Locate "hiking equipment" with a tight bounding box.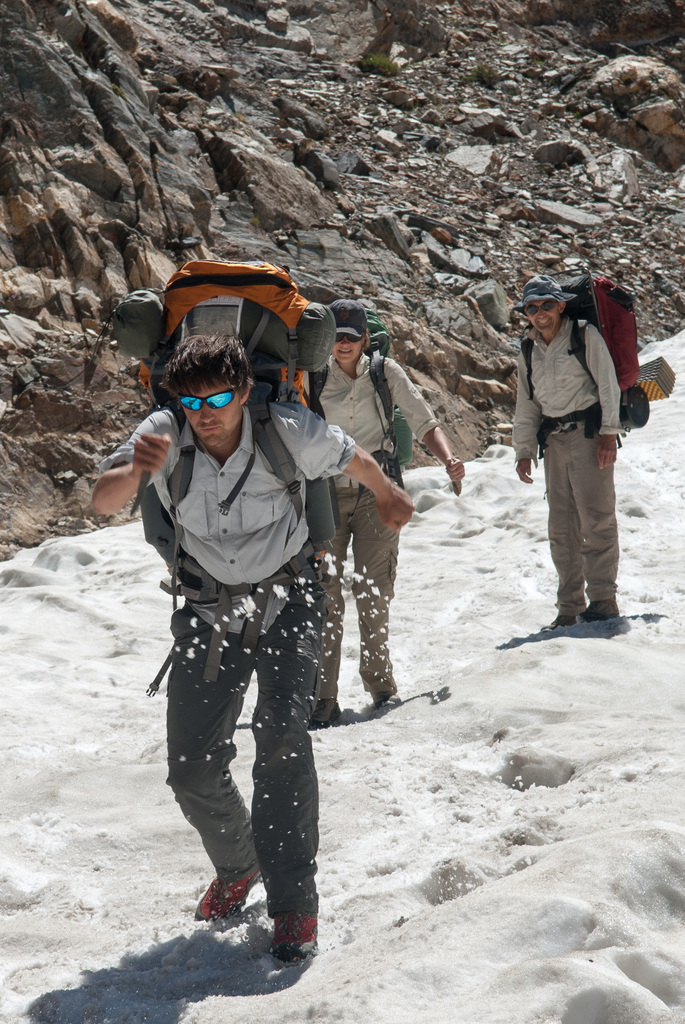
<bbox>516, 264, 681, 454</bbox>.
